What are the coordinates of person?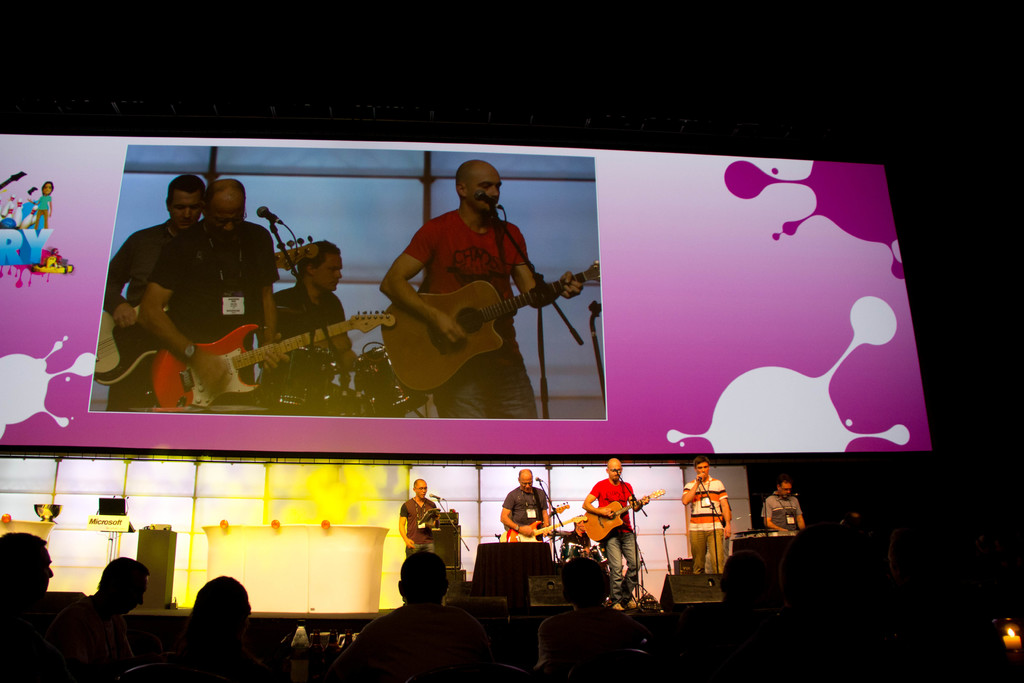
(392,474,441,555).
